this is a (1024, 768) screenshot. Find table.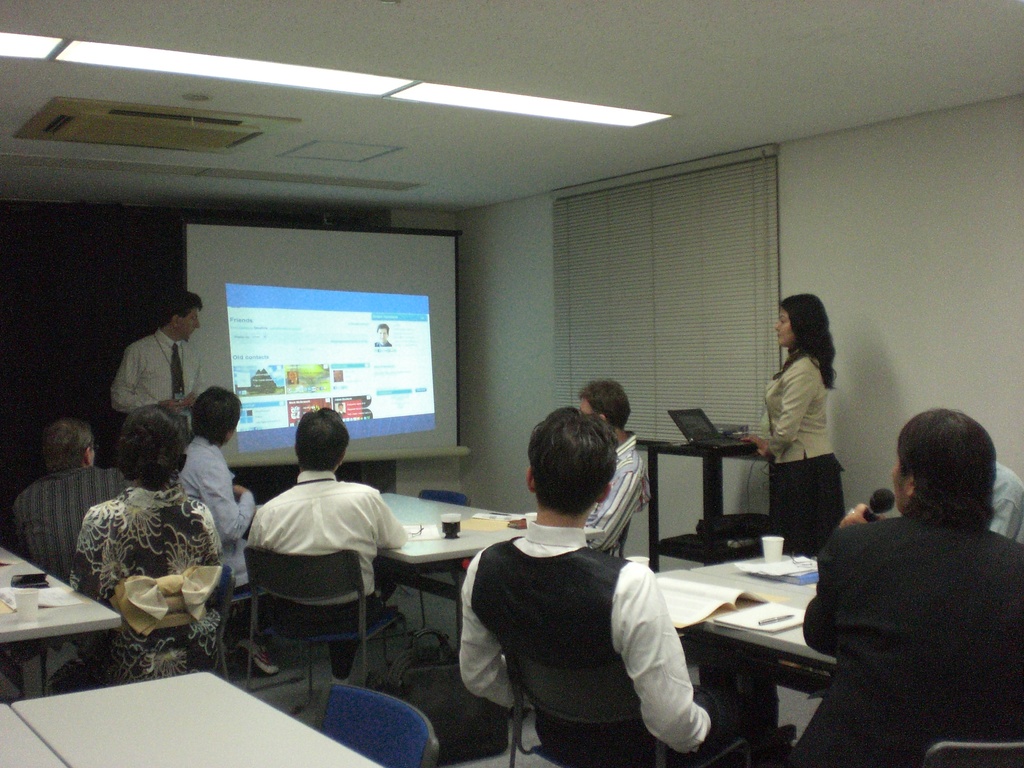
Bounding box: [380,490,534,657].
